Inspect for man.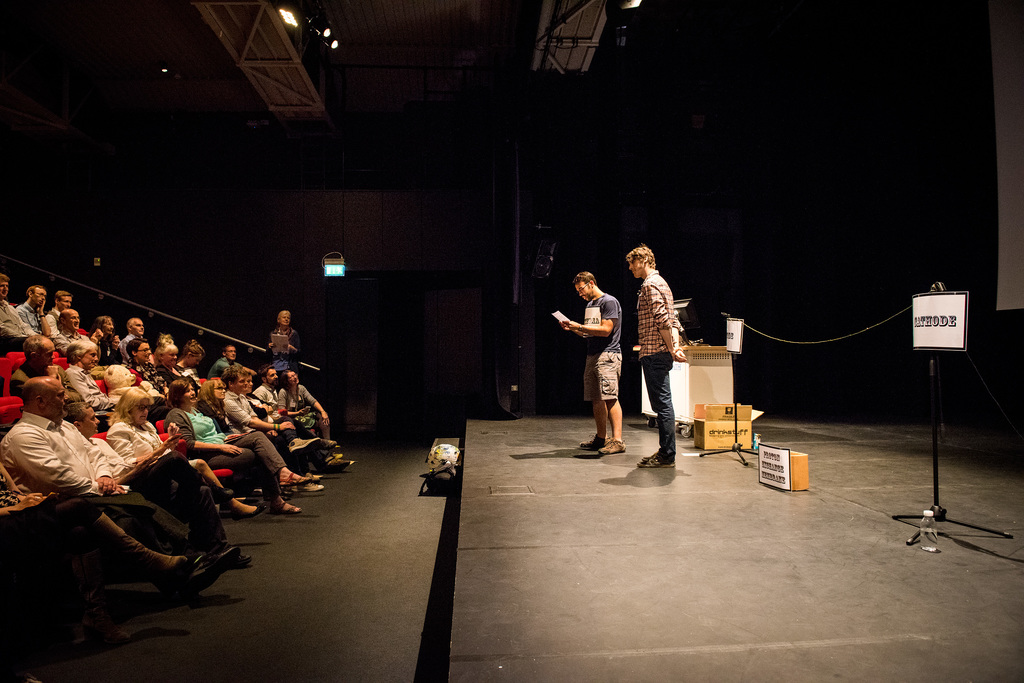
Inspection: <bbox>212, 342, 247, 383</bbox>.
